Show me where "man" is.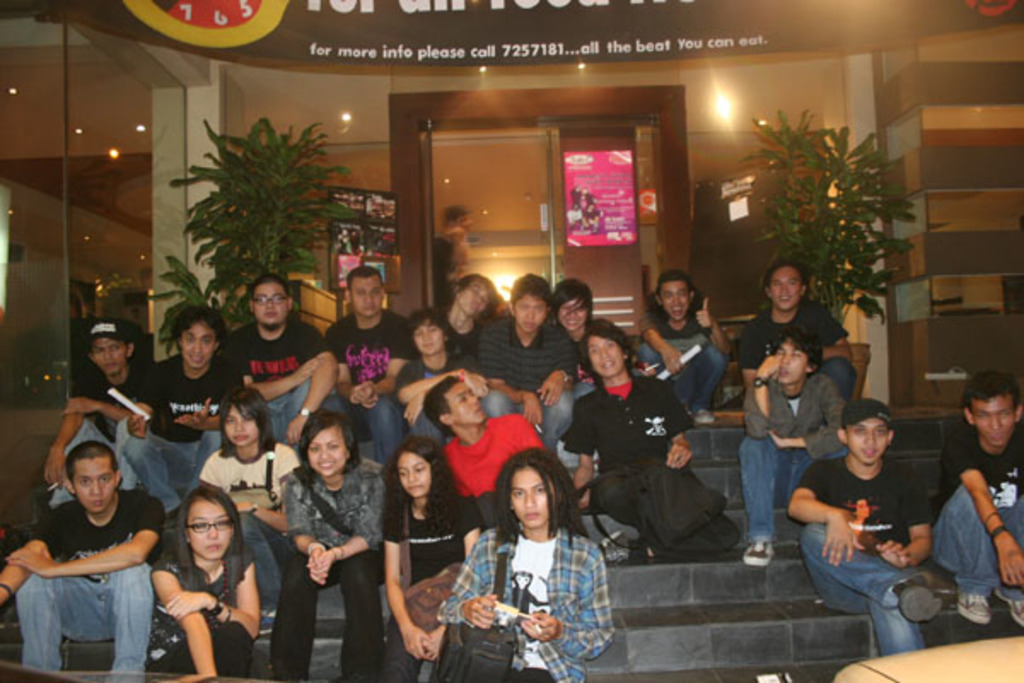
"man" is at crop(321, 271, 411, 466).
